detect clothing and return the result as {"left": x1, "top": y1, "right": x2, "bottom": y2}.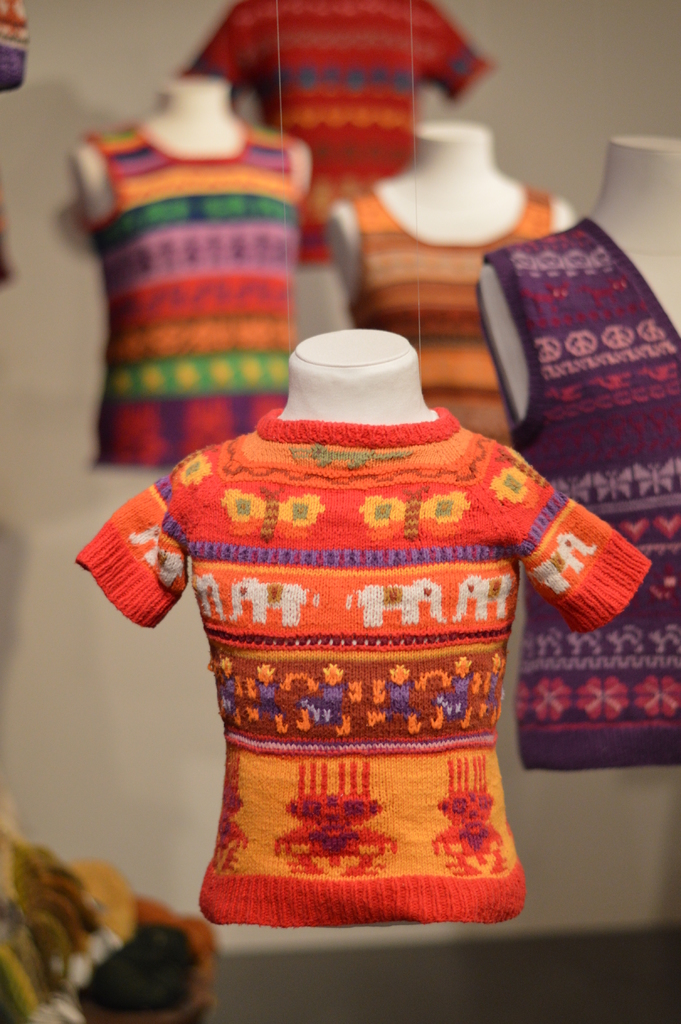
{"left": 79, "top": 106, "right": 312, "bottom": 480}.
